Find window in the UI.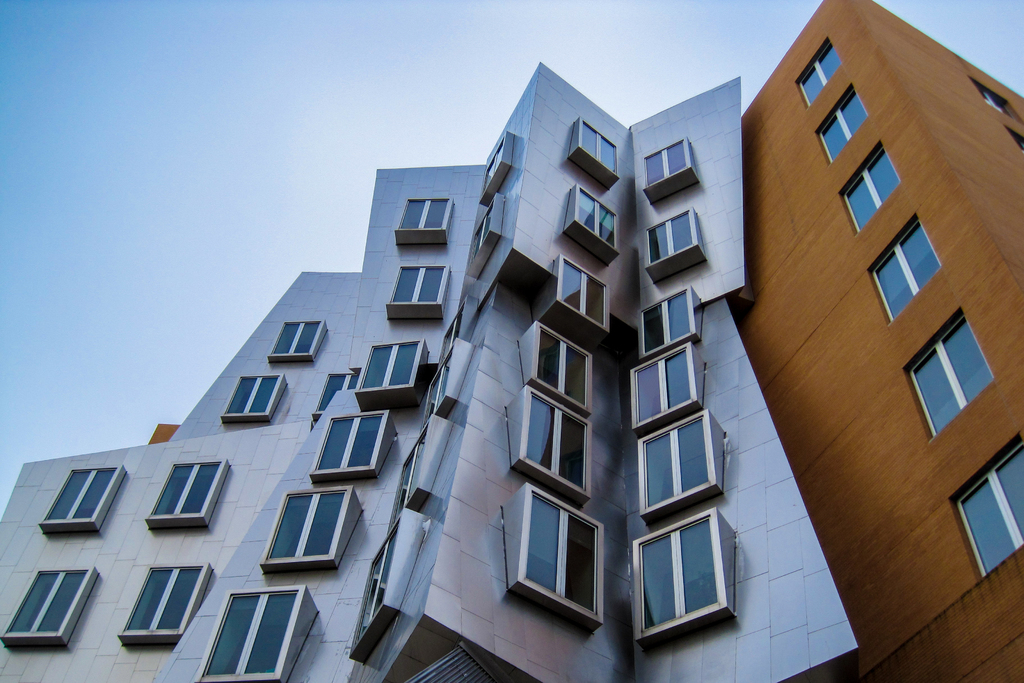
UI element at rect(358, 337, 424, 390).
